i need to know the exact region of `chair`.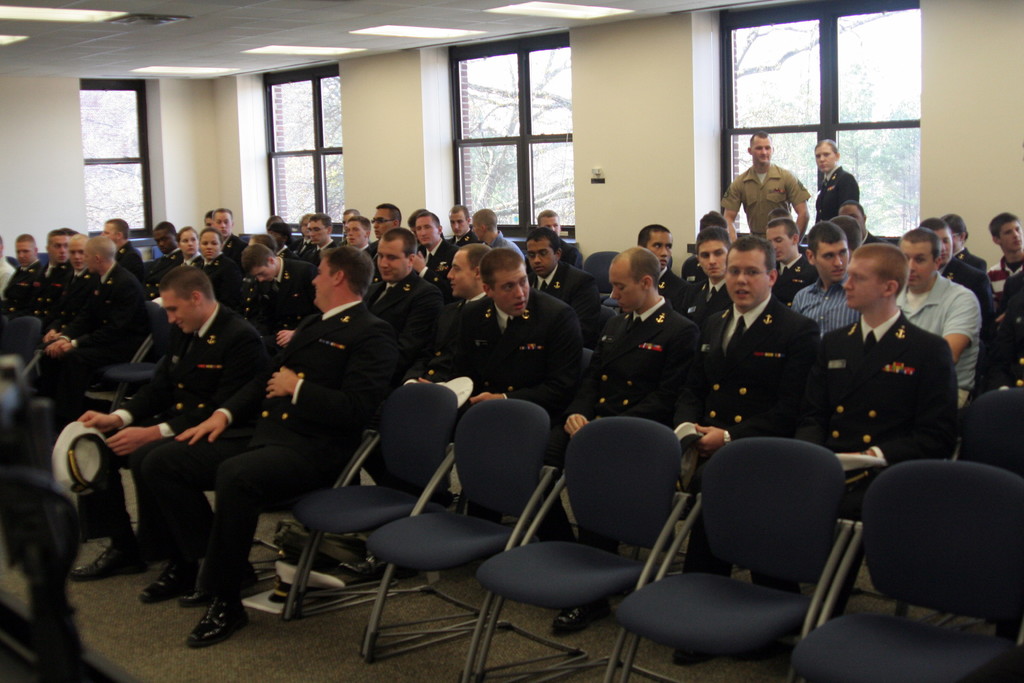
Region: {"x1": 580, "y1": 247, "x2": 621, "y2": 299}.
